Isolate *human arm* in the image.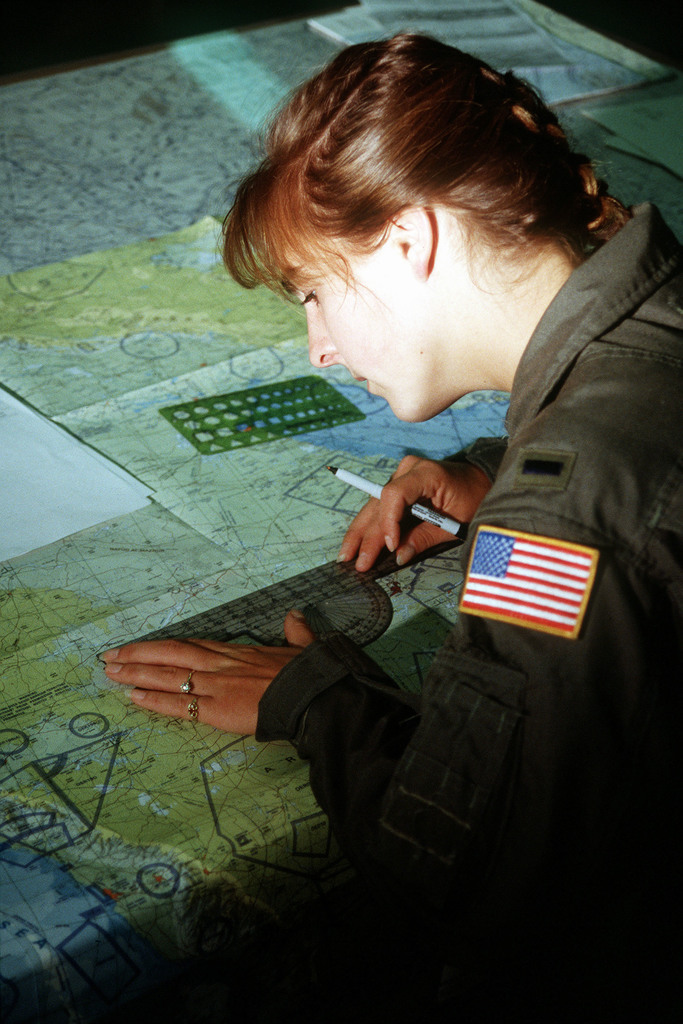
Isolated region: Rect(101, 483, 630, 895).
